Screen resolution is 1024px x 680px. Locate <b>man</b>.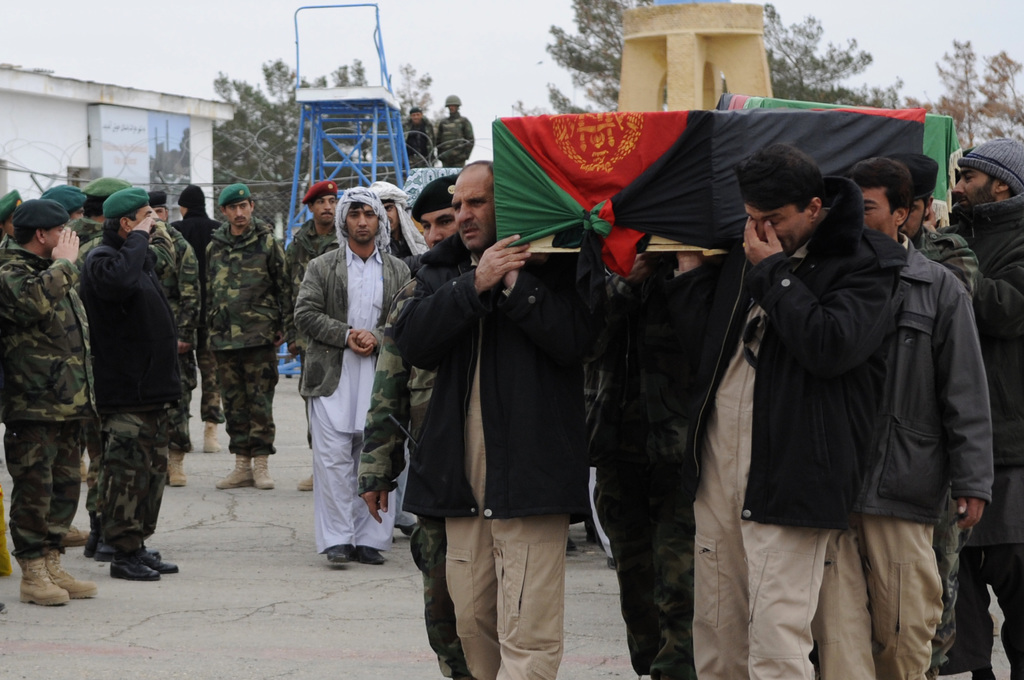
bbox(356, 172, 458, 679).
